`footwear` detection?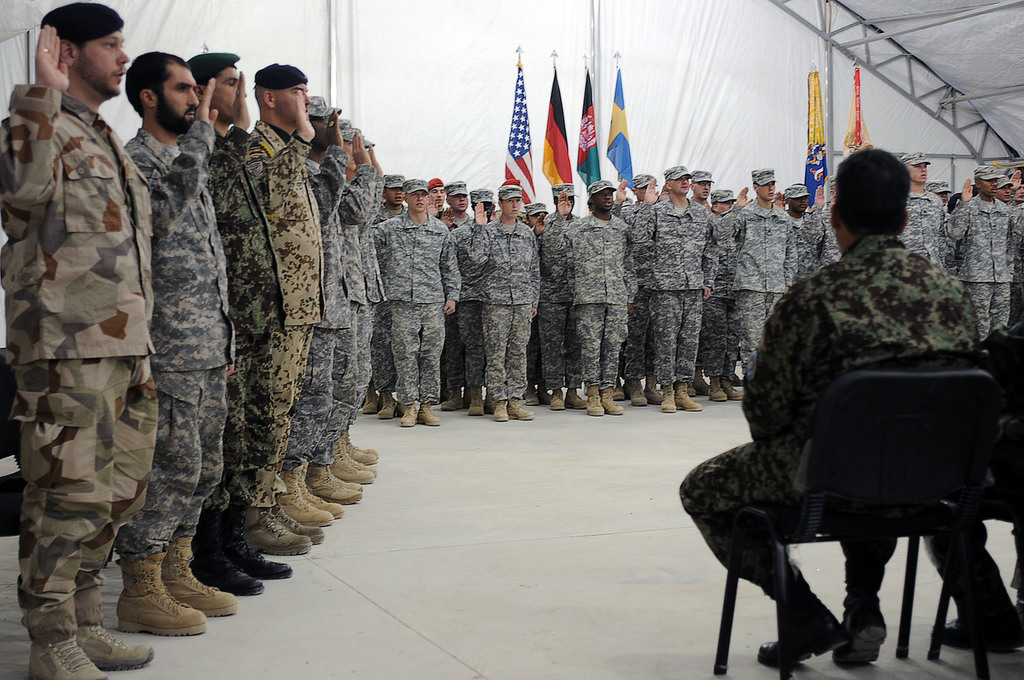
<region>26, 638, 111, 679</region>
